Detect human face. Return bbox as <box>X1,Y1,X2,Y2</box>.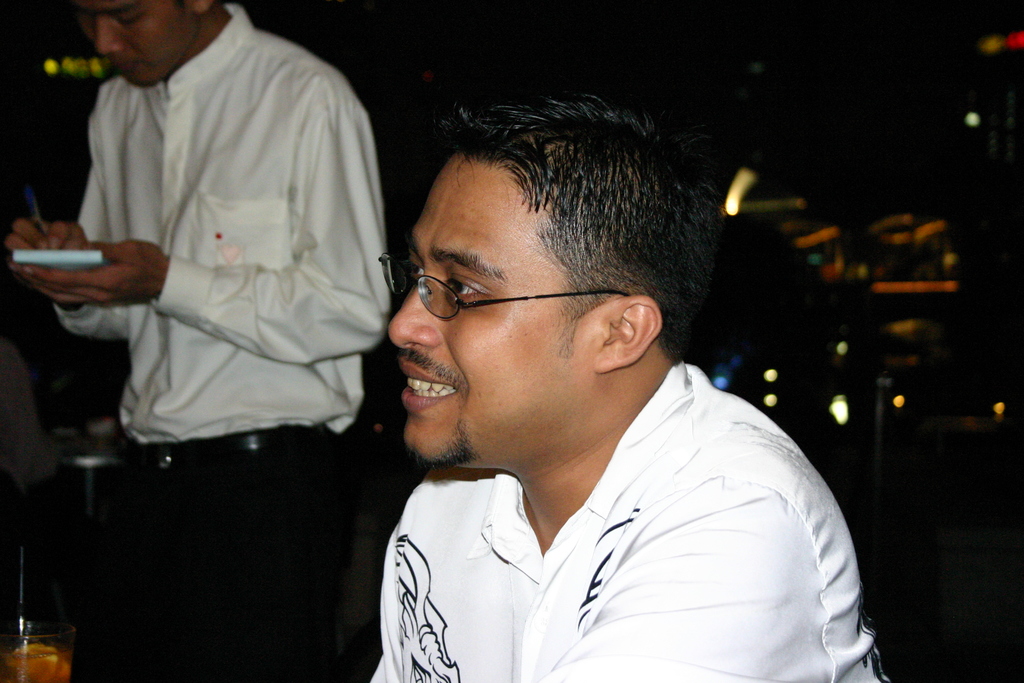
<box>386,152,591,463</box>.
